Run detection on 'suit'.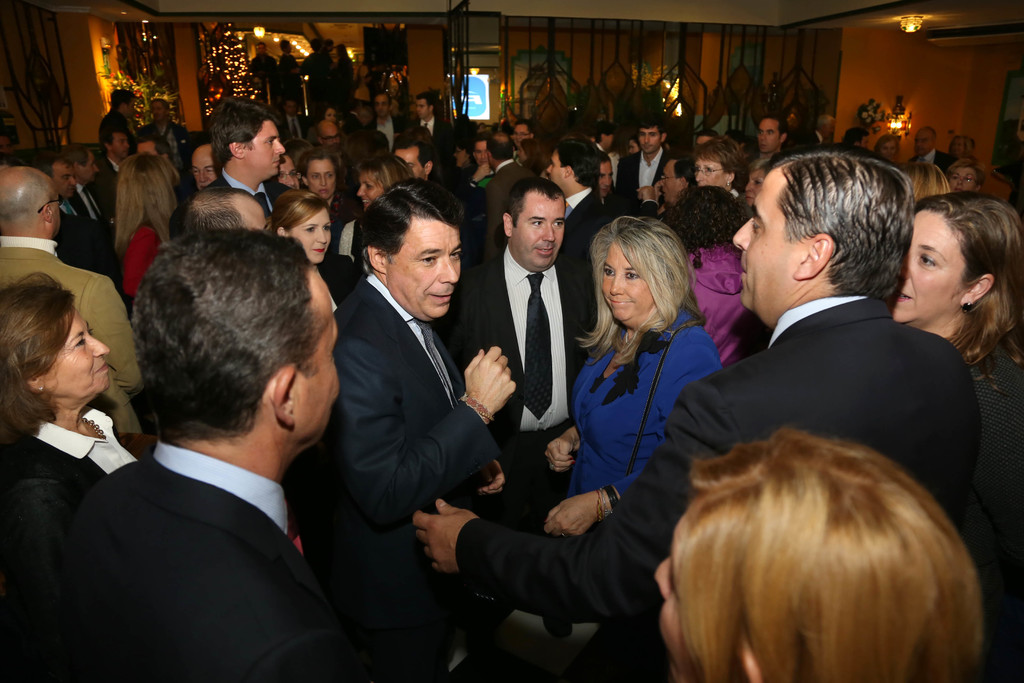
Result: 59, 195, 78, 219.
